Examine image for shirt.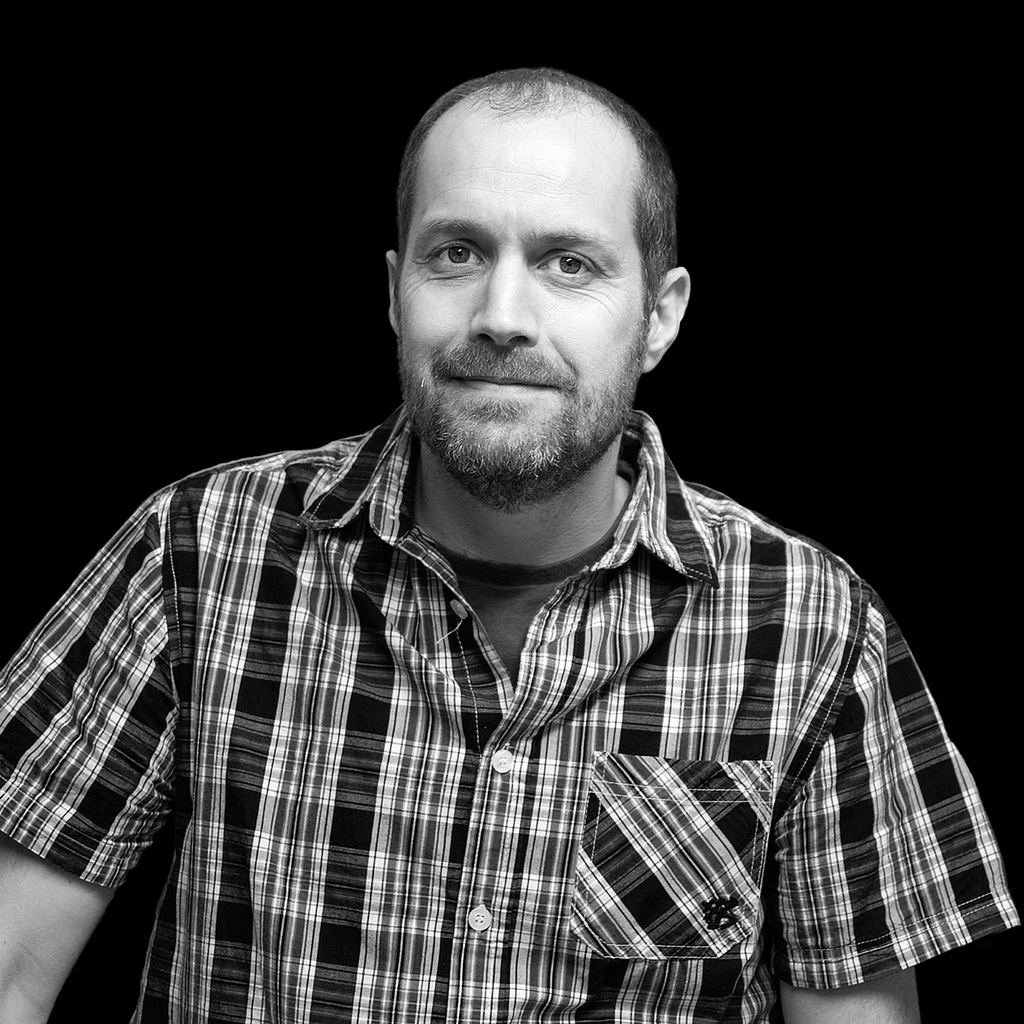
Examination result: x1=0, y1=406, x2=1018, y2=1023.
